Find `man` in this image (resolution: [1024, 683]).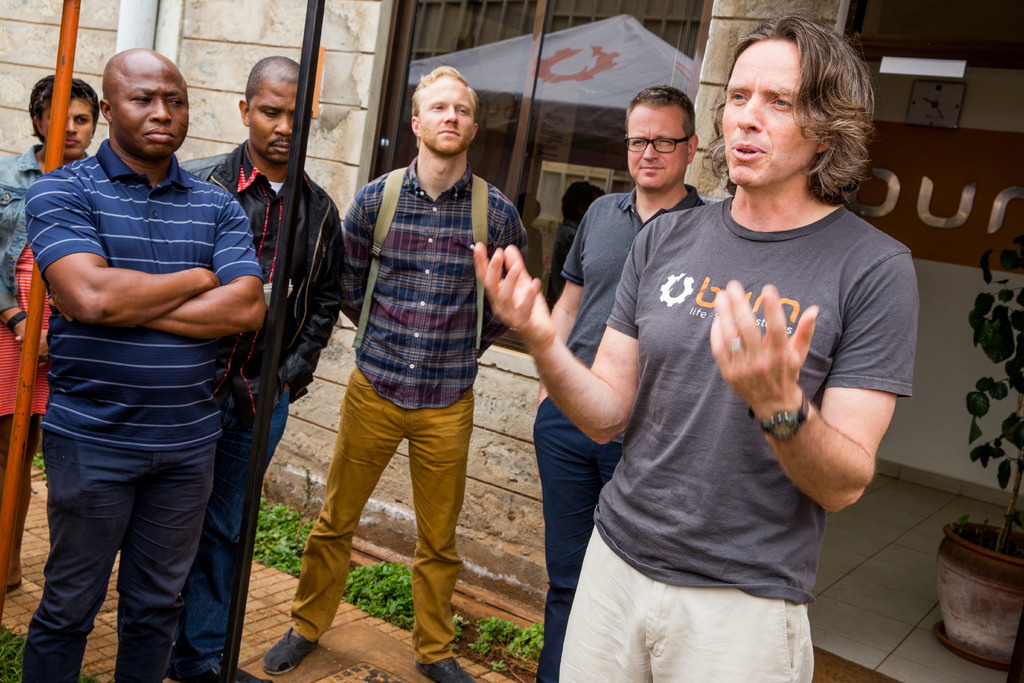
263,66,529,682.
